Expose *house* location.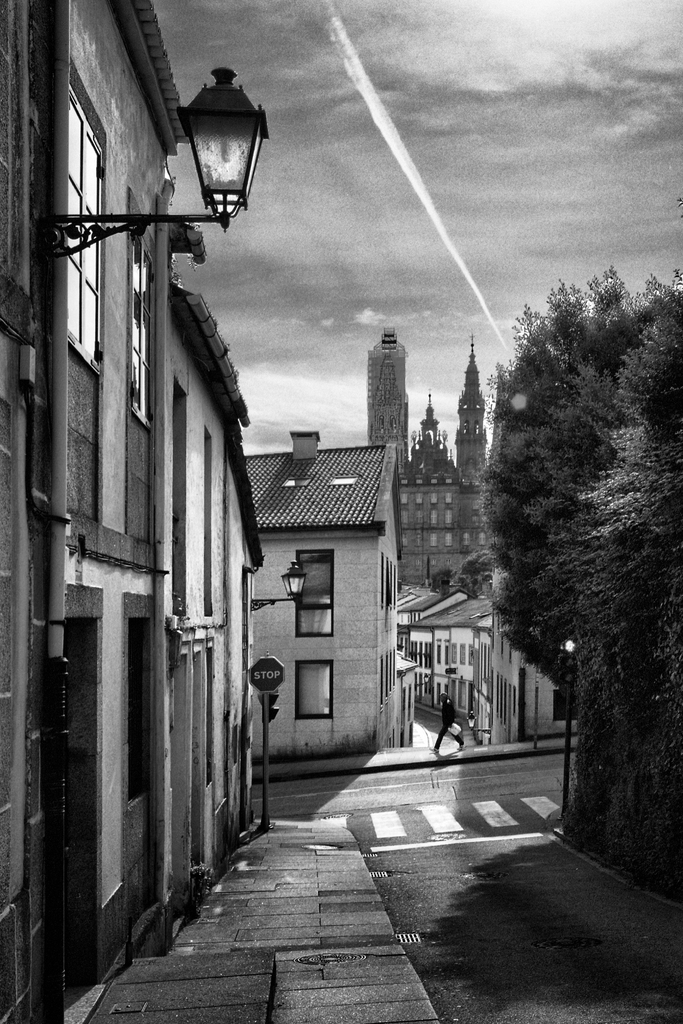
Exposed at left=366, top=328, right=414, bottom=449.
